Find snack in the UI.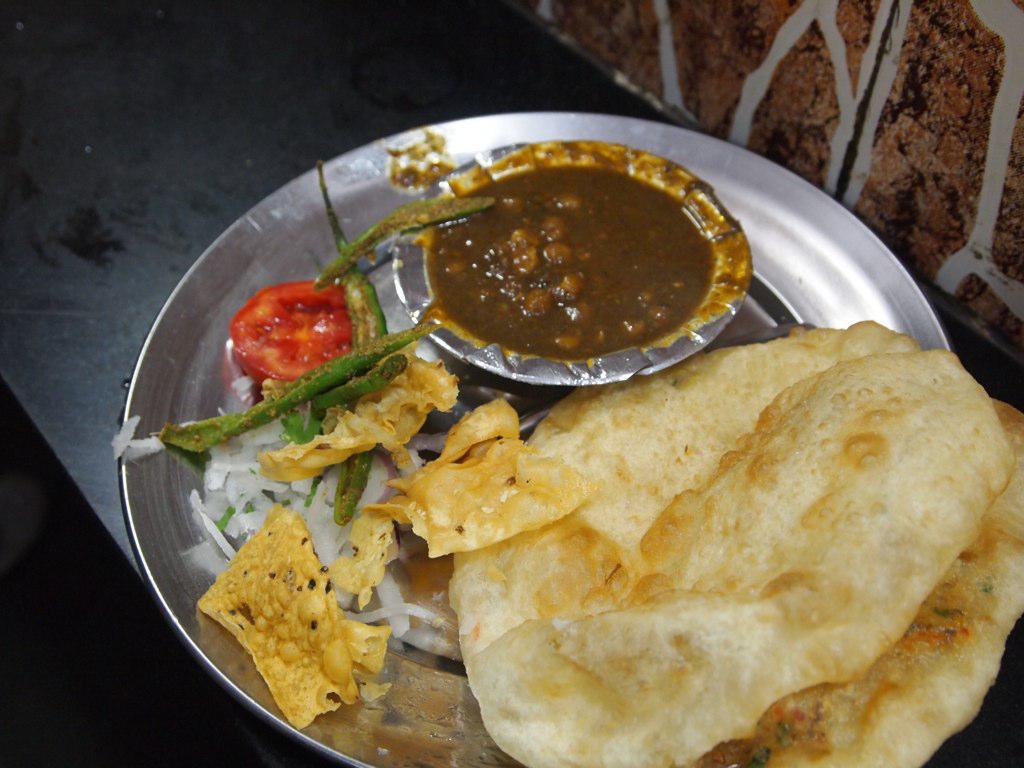
UI element at 195:501:400:730.
